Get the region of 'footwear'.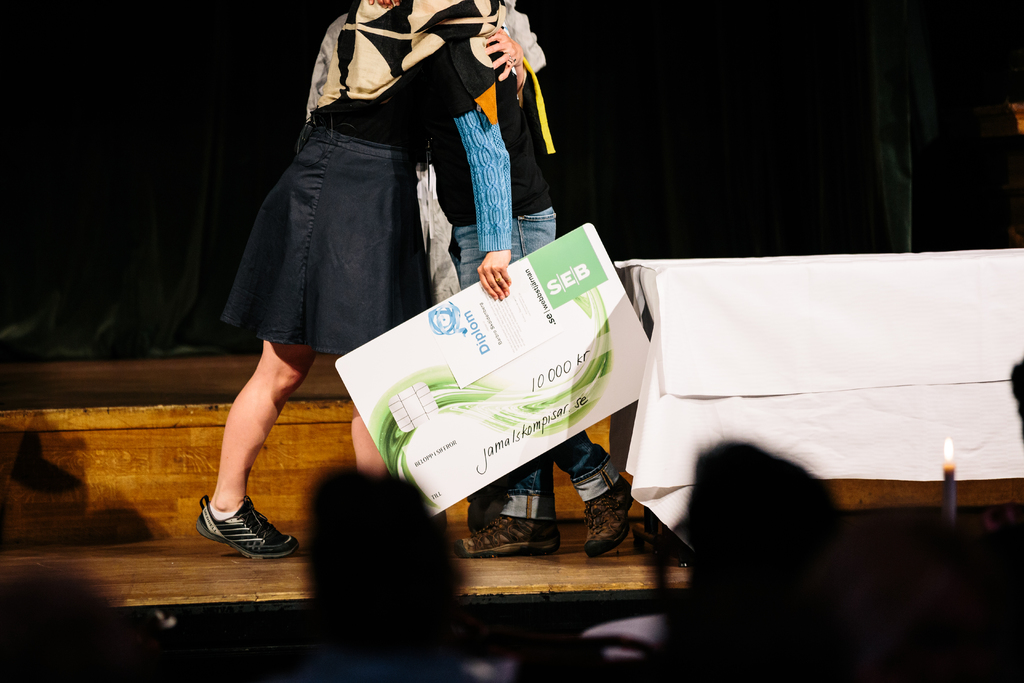
locate(458, 518, 563, 562).
